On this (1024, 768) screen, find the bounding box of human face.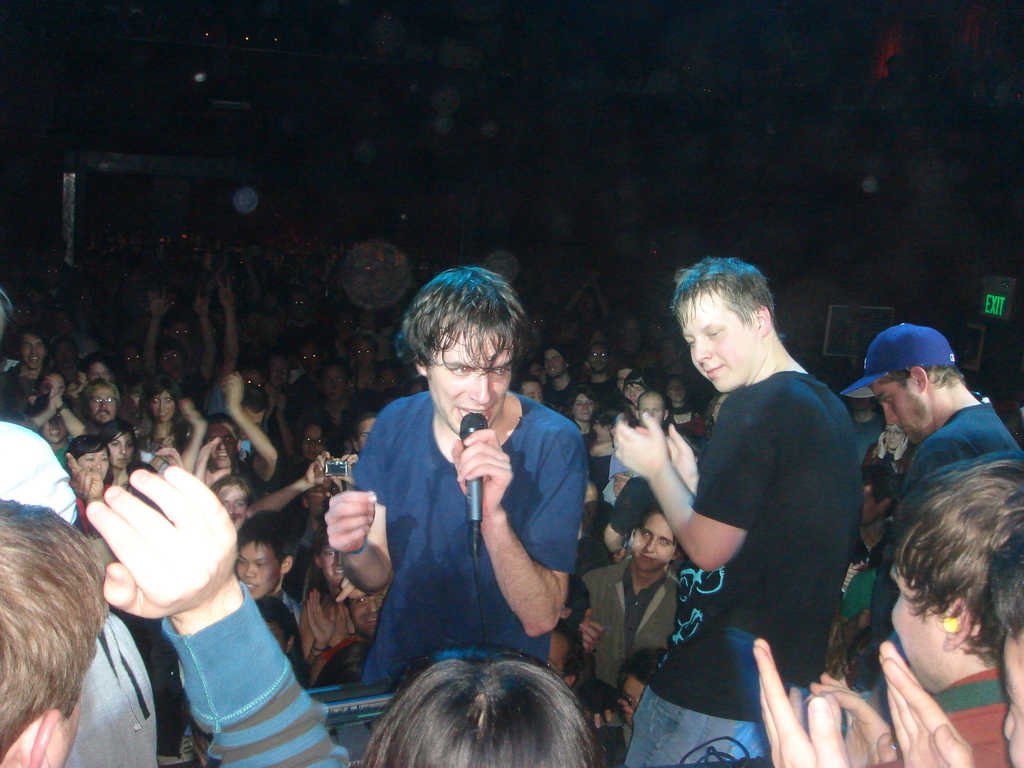
Bounding box: box=[43, 379, 60, 396].
